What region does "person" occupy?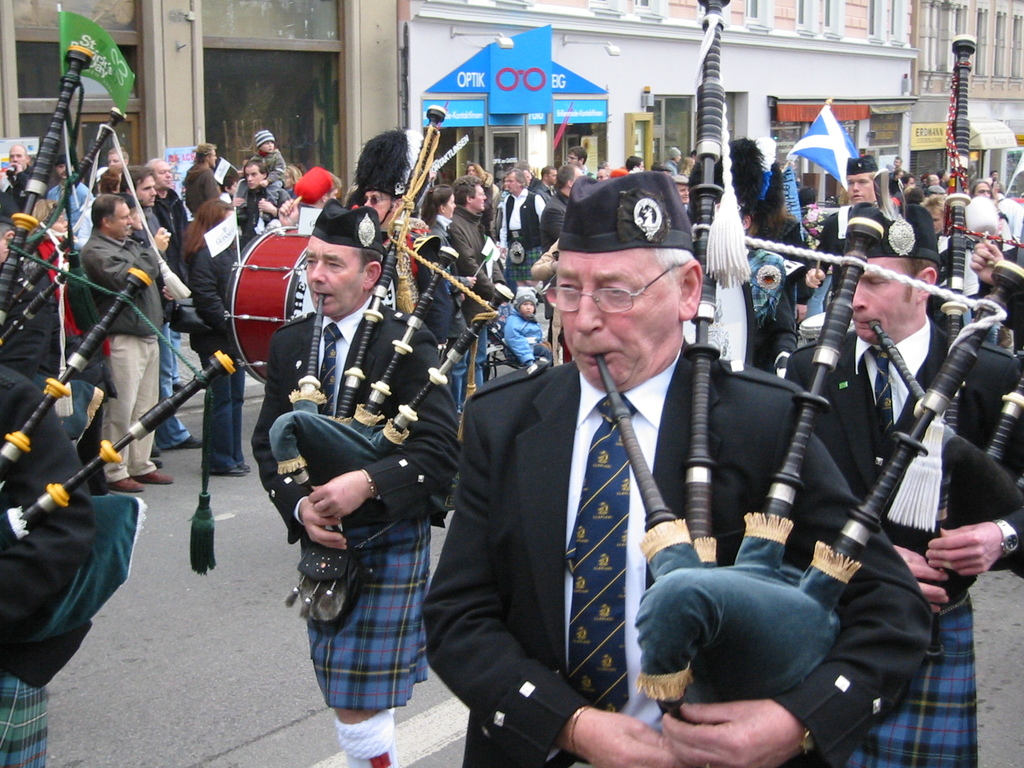
(left=84, top=195, right=176, bottom=494).
